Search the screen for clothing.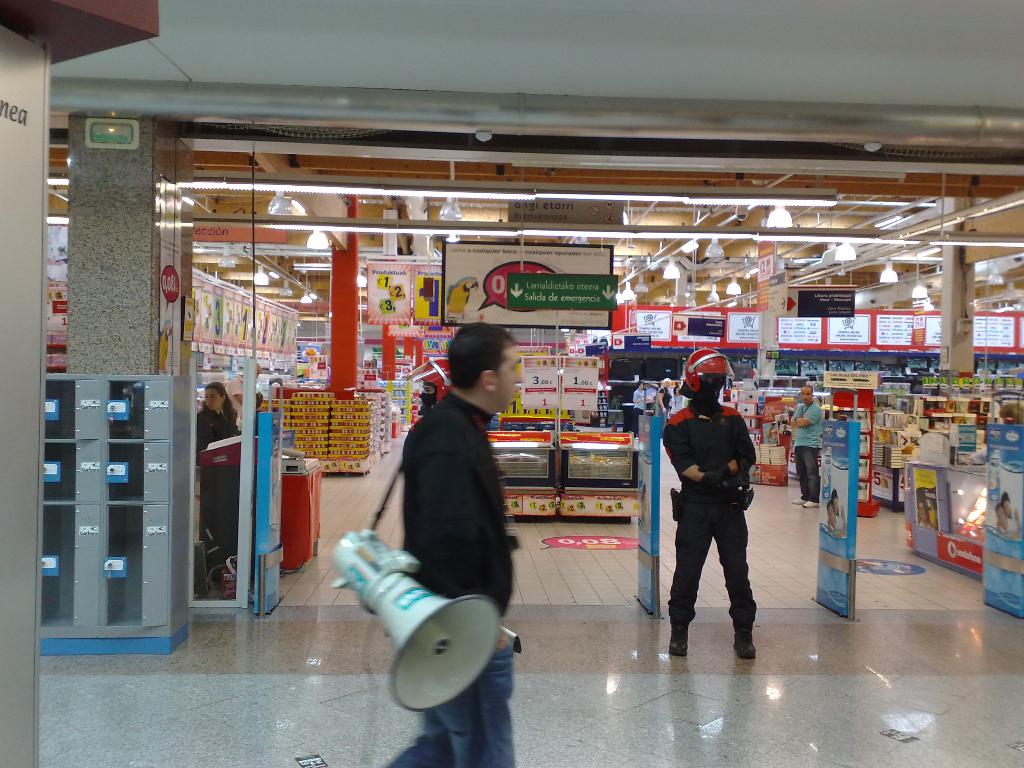
Found at box(673, 393, 682, 413).
